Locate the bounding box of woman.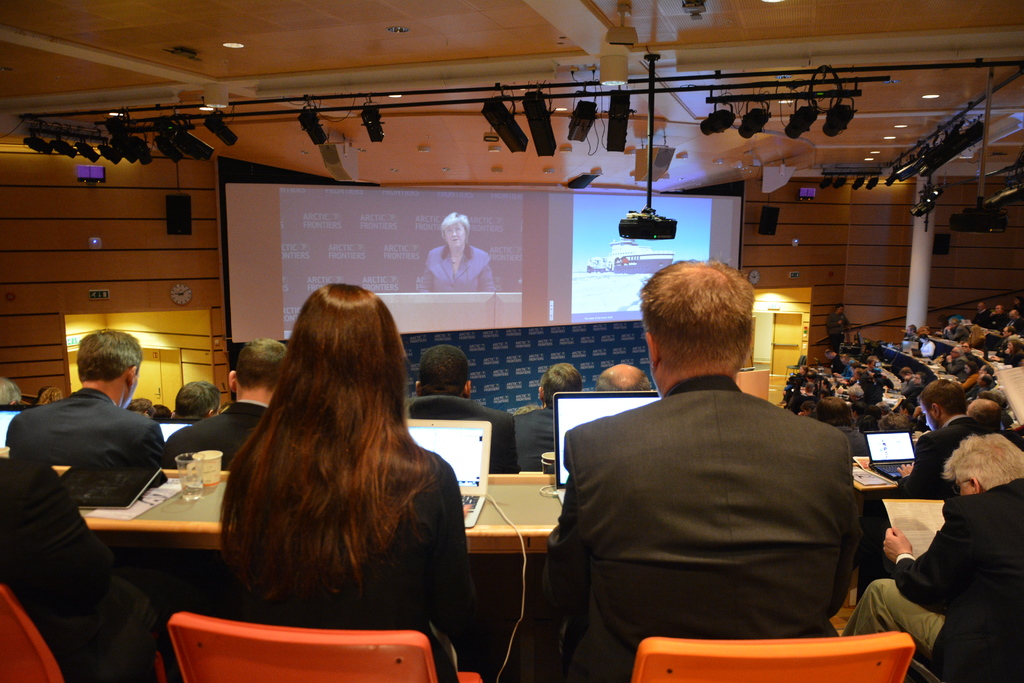
Bounding box: 187:276:470:650.
